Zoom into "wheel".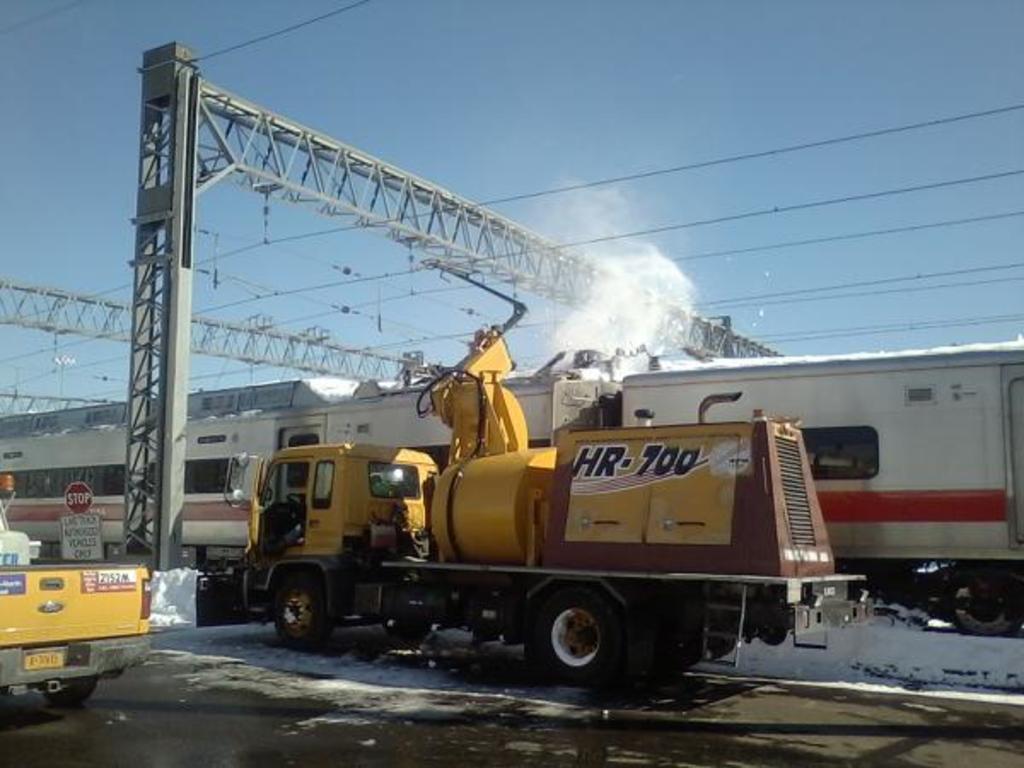
Zoom target: 526,591,614,686.
